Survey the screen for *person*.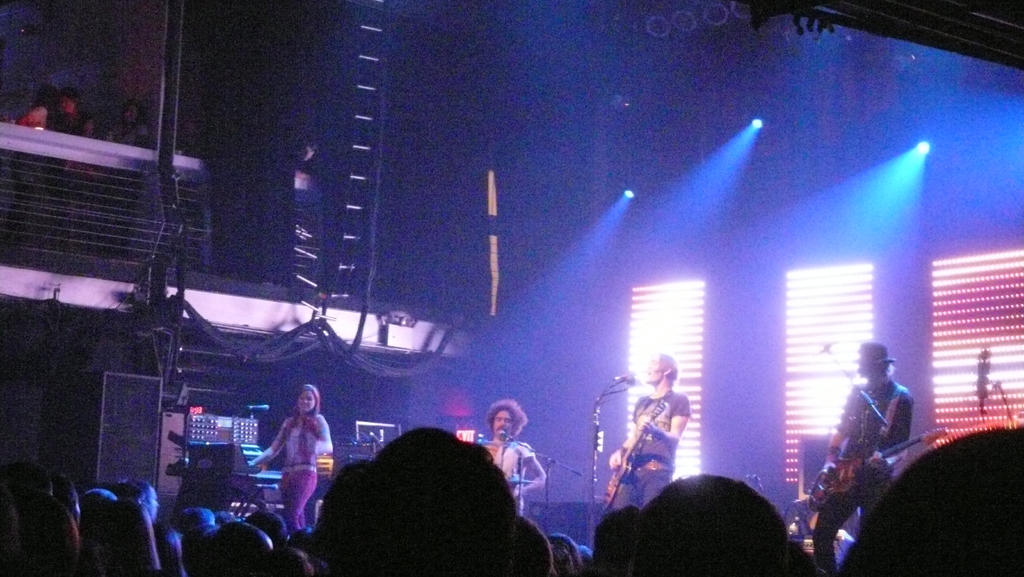
Survey found: [826, 329, 920, 555].
